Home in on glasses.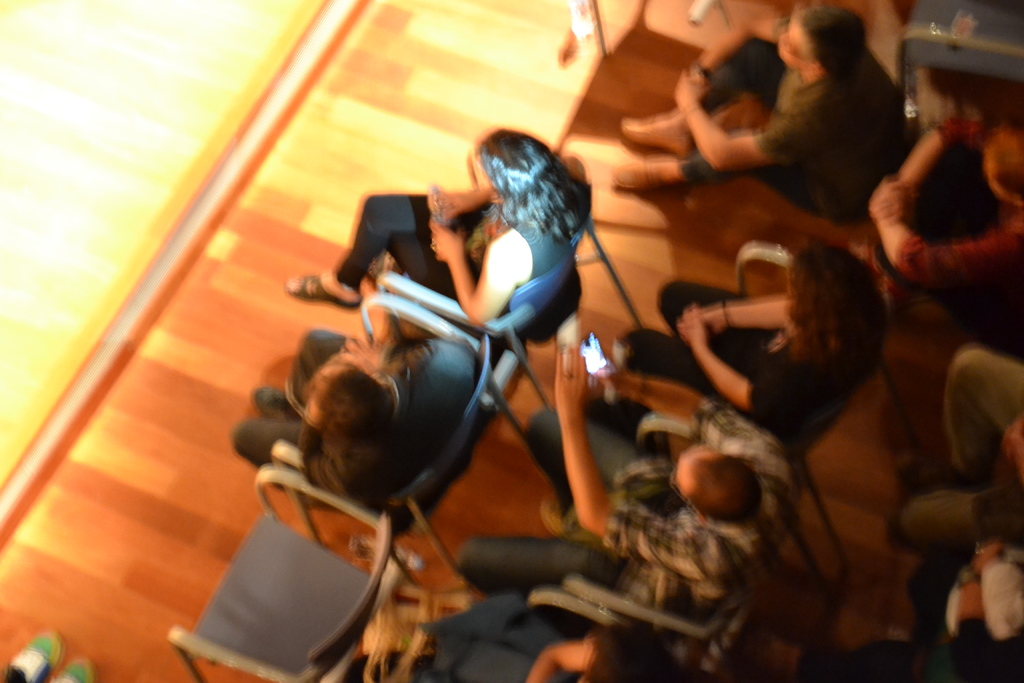
Homed in at box(669, 444, 721, 514).
